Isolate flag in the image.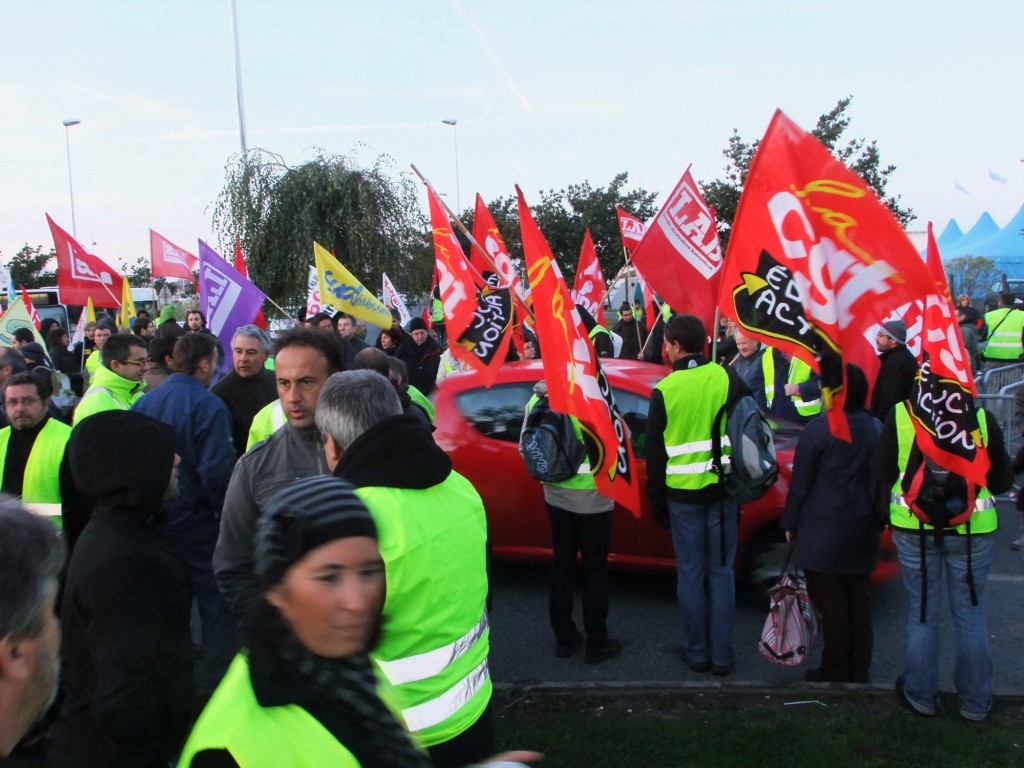
Isolated region: (574,228,606,327).
